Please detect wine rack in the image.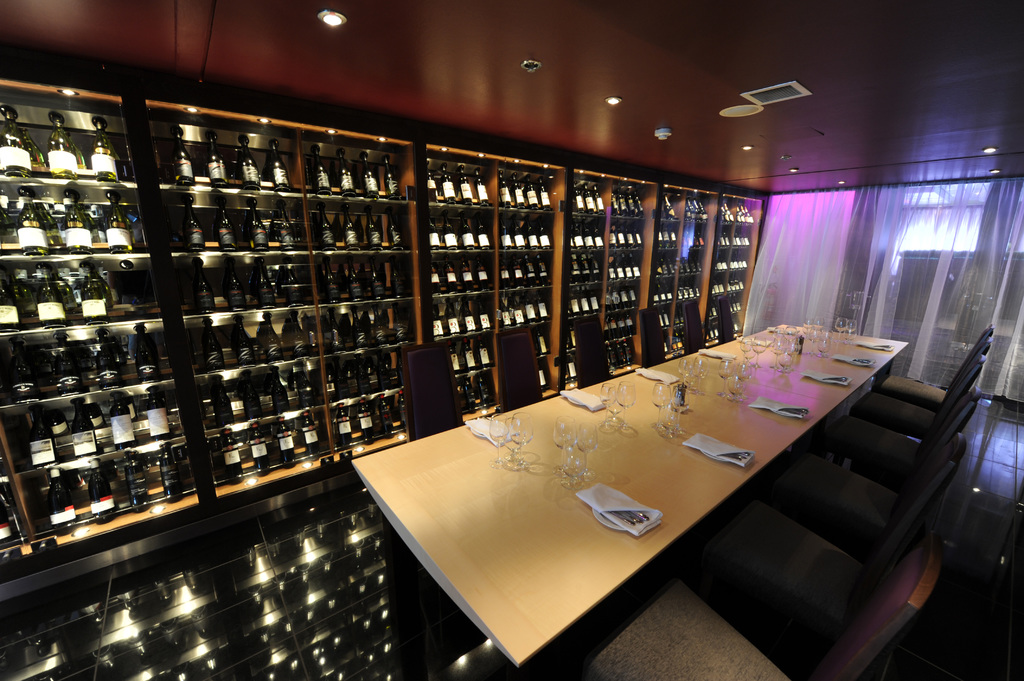
Rect(0, 448, 35, 566).
